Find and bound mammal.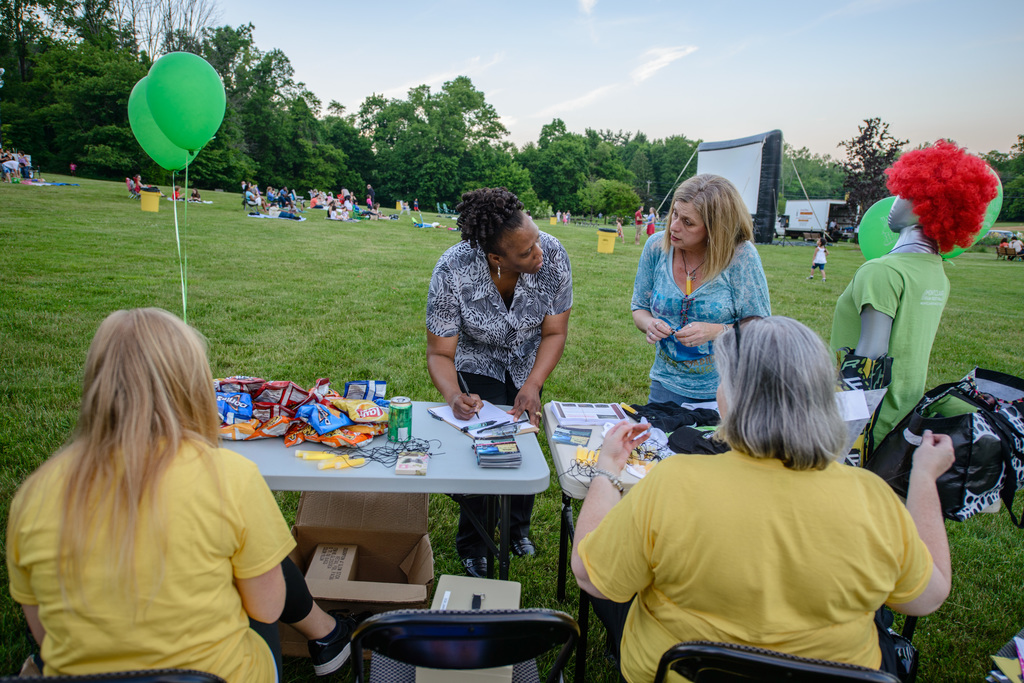
Bound: box=[415, 197, 420, 212].
